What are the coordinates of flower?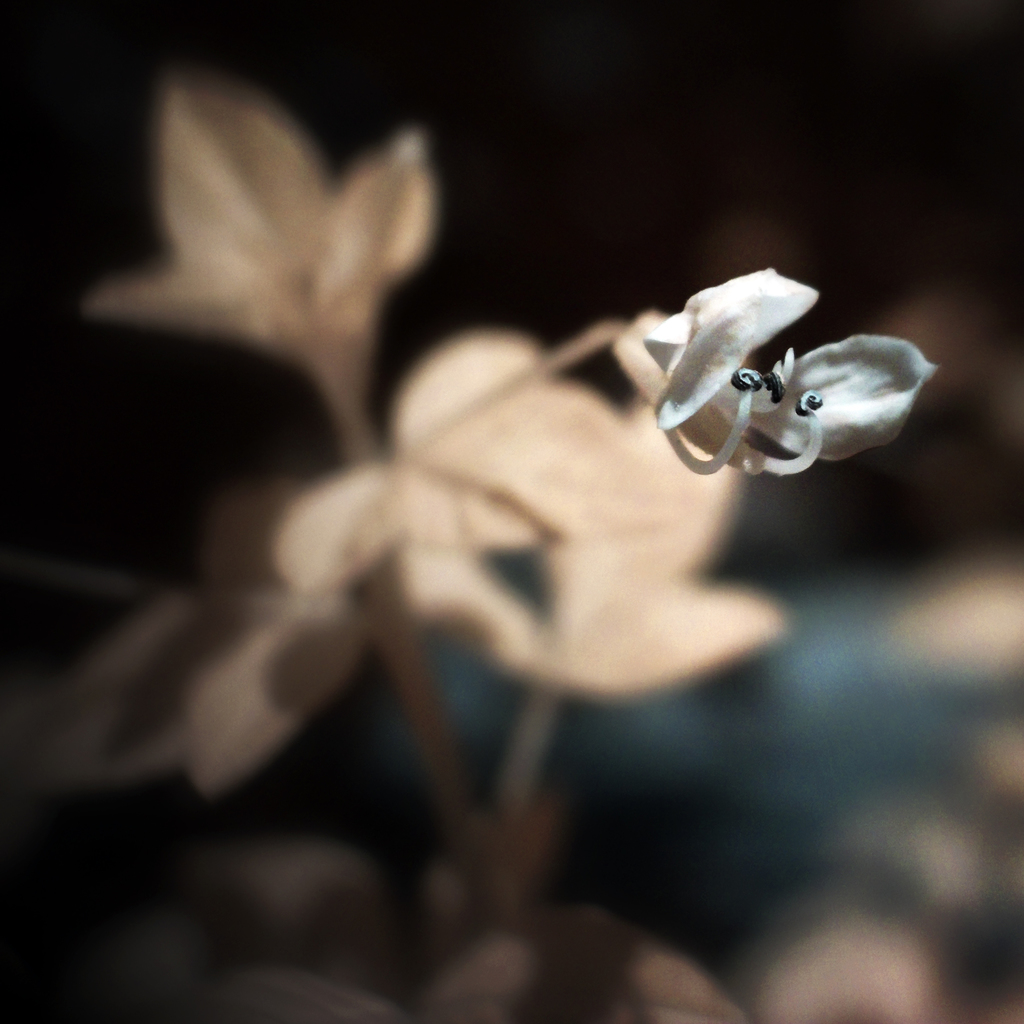
left=646, top=252, right=925, bottom=485.
